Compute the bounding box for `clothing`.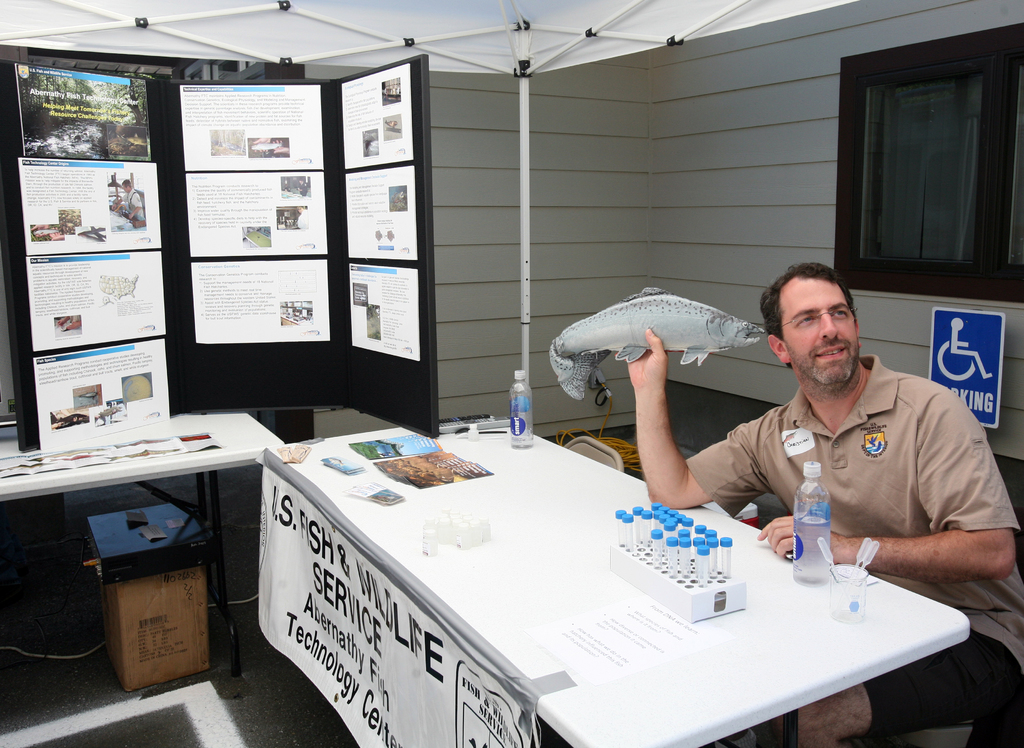
x1=123, y1=191, x2=144, y2=222.
